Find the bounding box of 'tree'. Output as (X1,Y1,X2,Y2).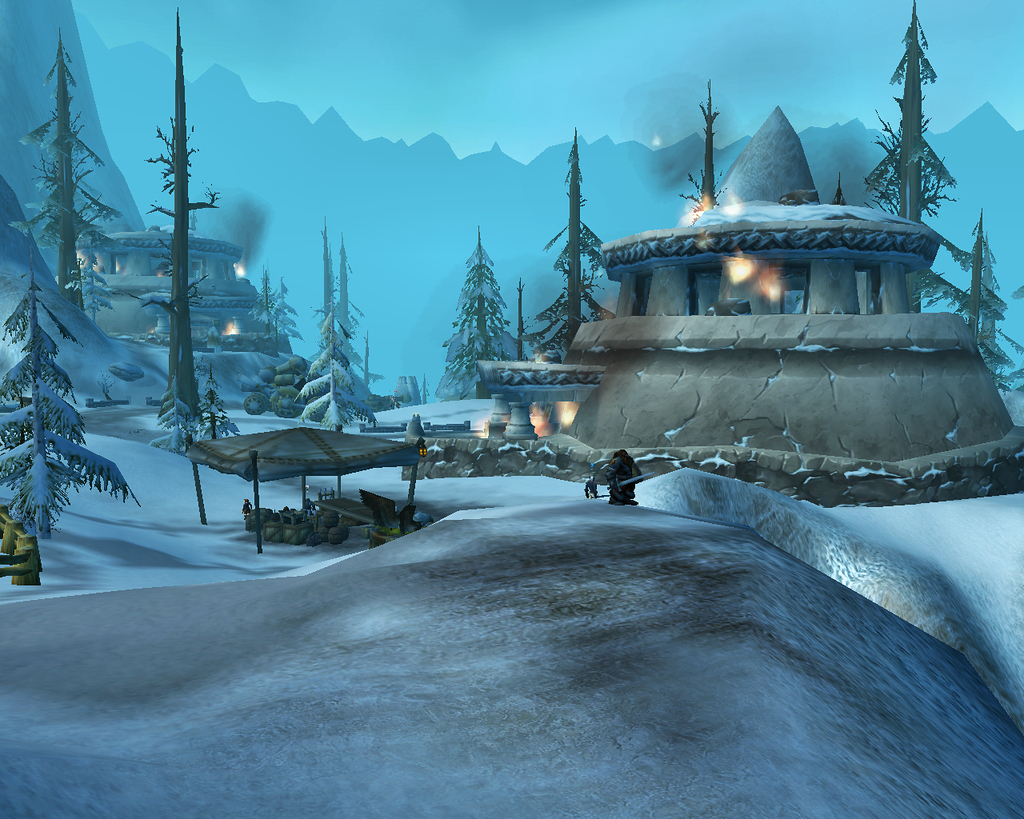
(0,240,140,539).
